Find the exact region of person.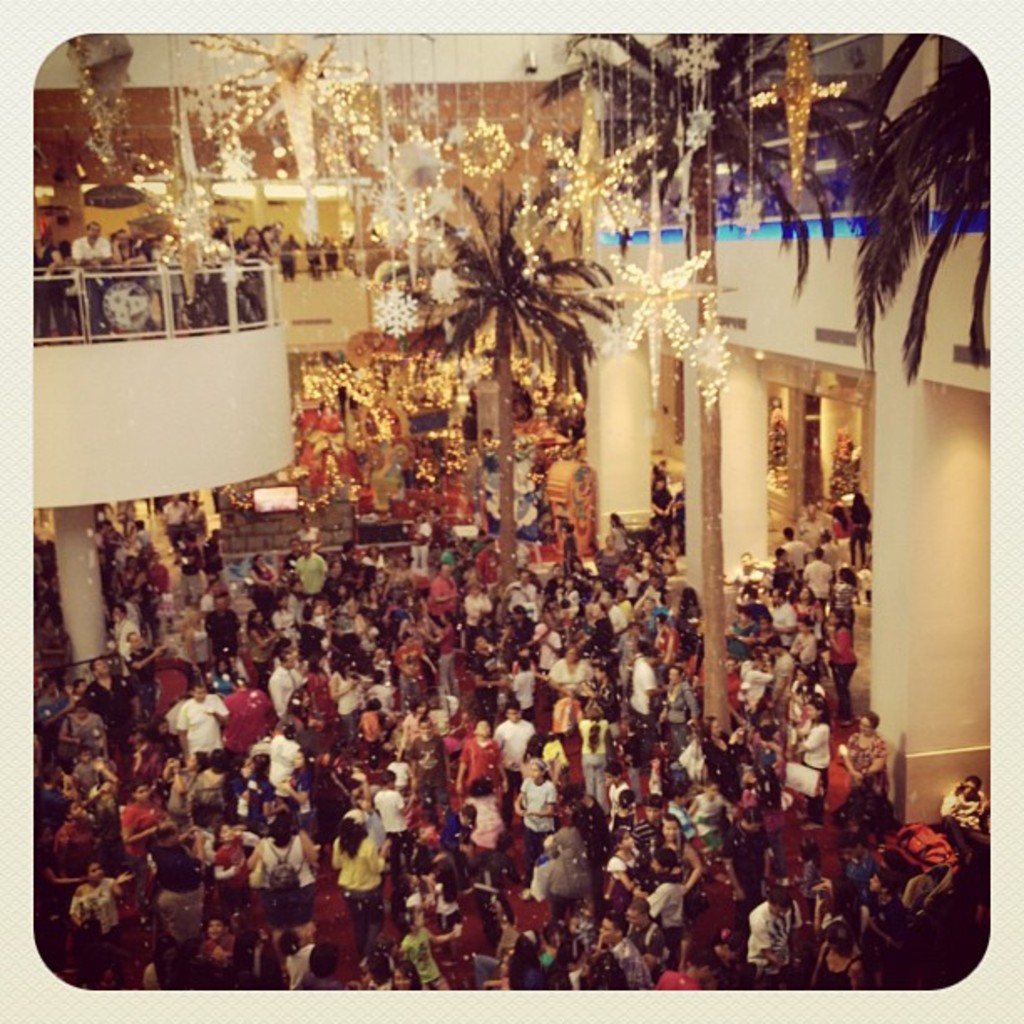
Exact region: rect(569, 704, 602, 796).
